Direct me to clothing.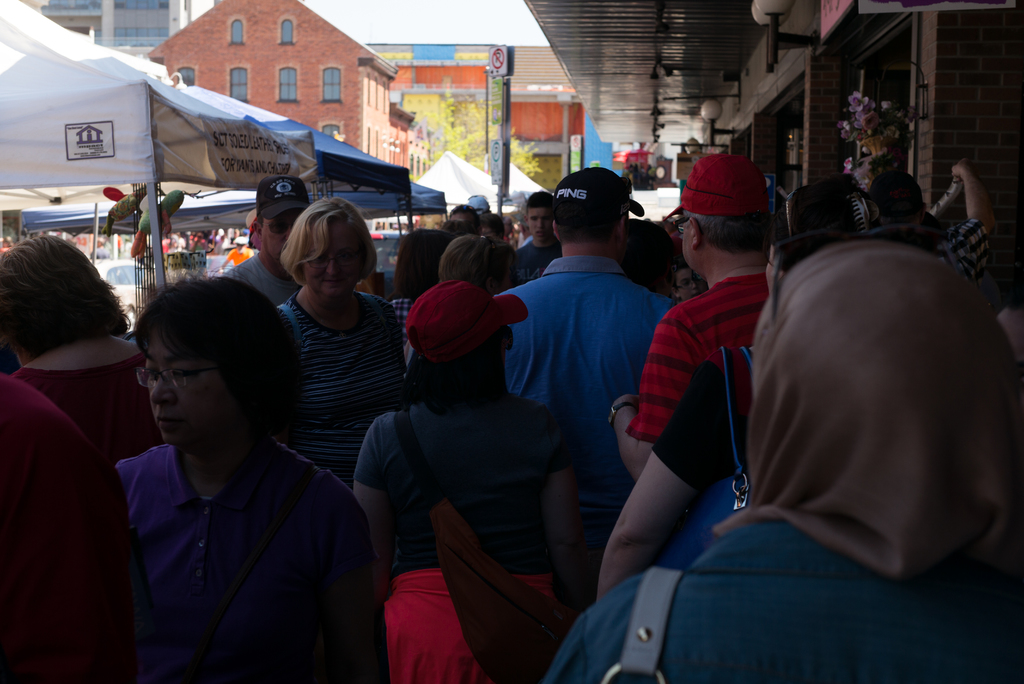
Direction: 117 442 374 666.
